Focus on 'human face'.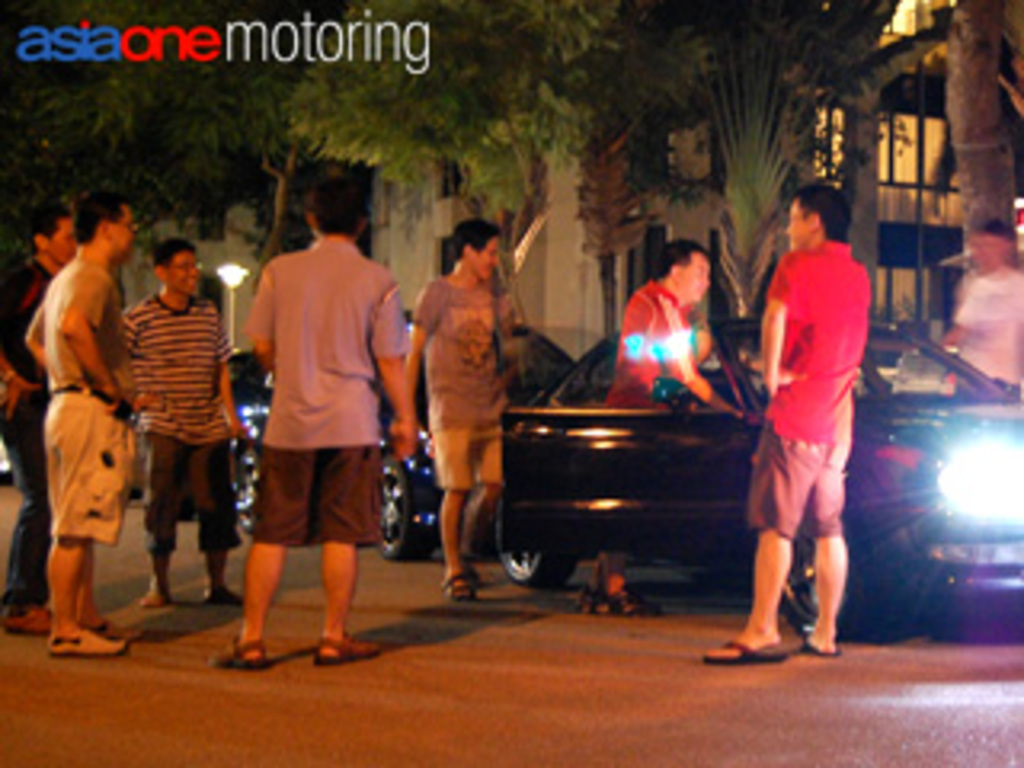
Focused at bbox=(787, 202, 813, 253).
